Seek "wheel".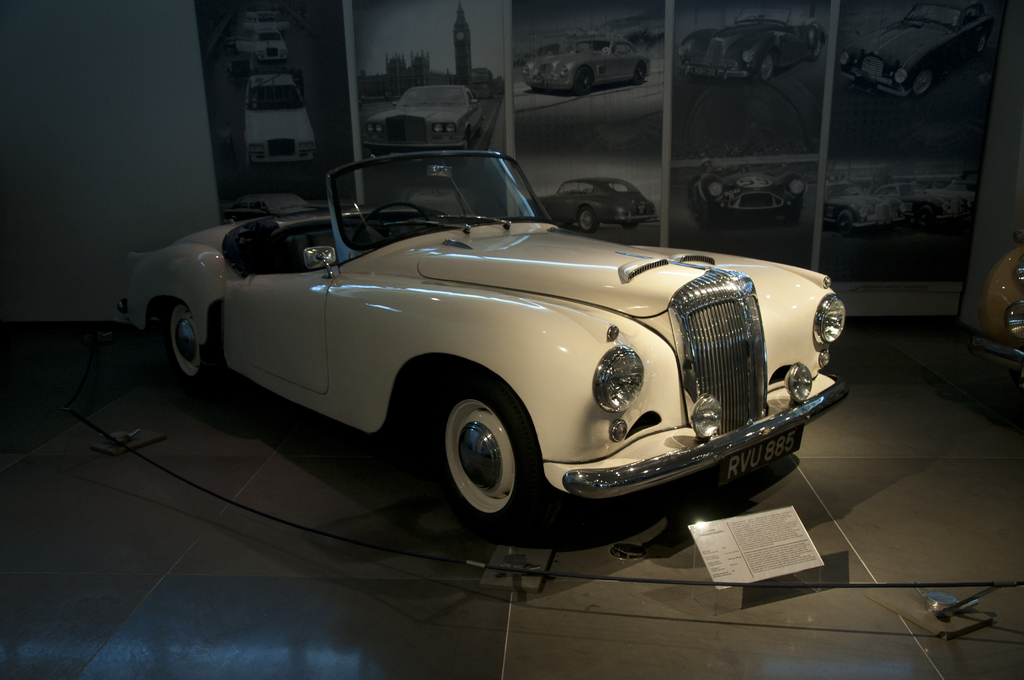
836:206:852:232.
